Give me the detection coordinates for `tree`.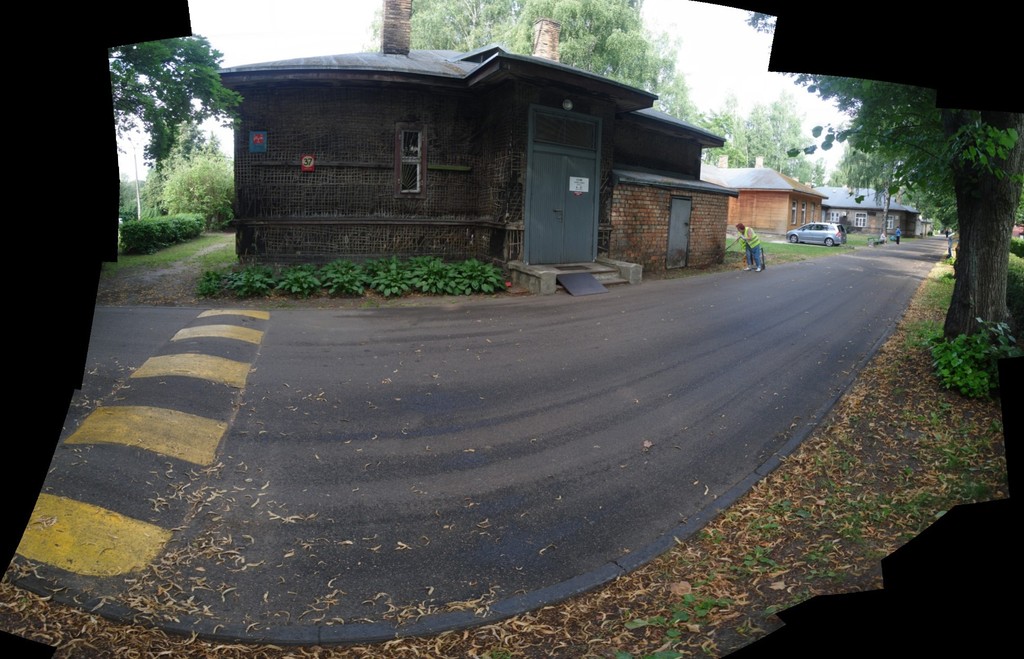
703/82/821/182.
